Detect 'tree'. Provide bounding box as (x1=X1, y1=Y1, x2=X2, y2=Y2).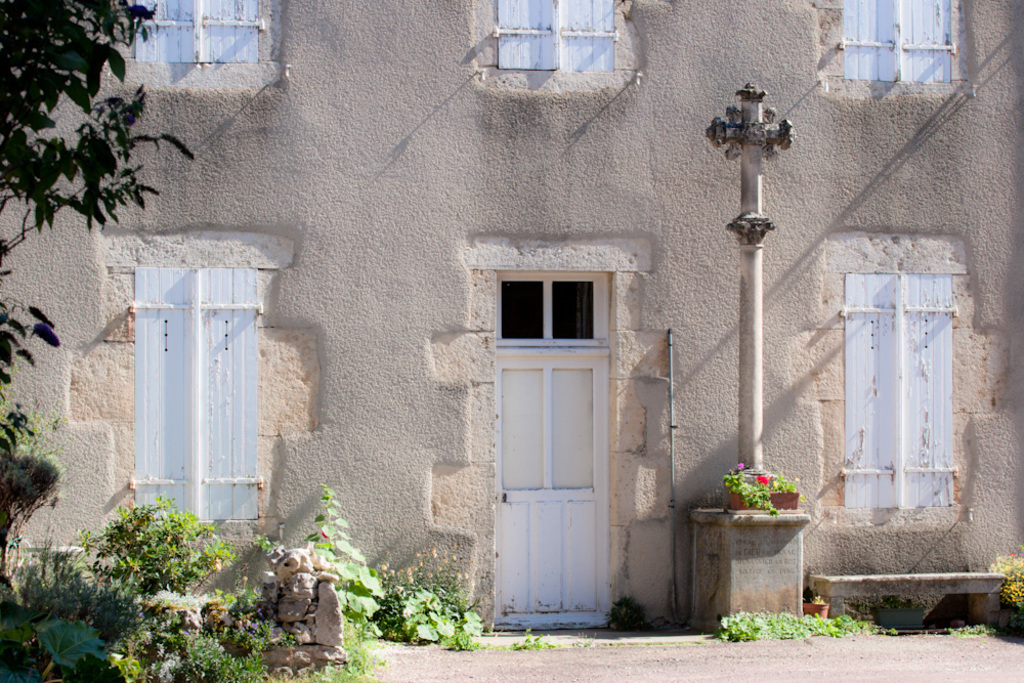
(x1=0, y1=0, x2=201, y2=393).
